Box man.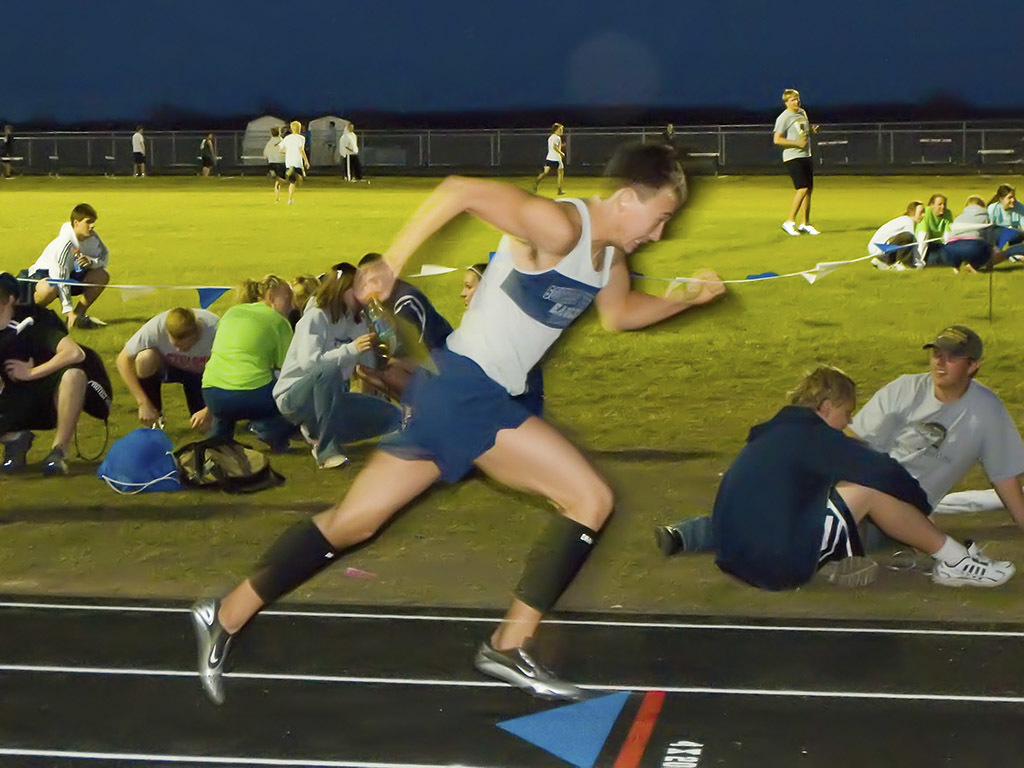
199/132/218/178.
